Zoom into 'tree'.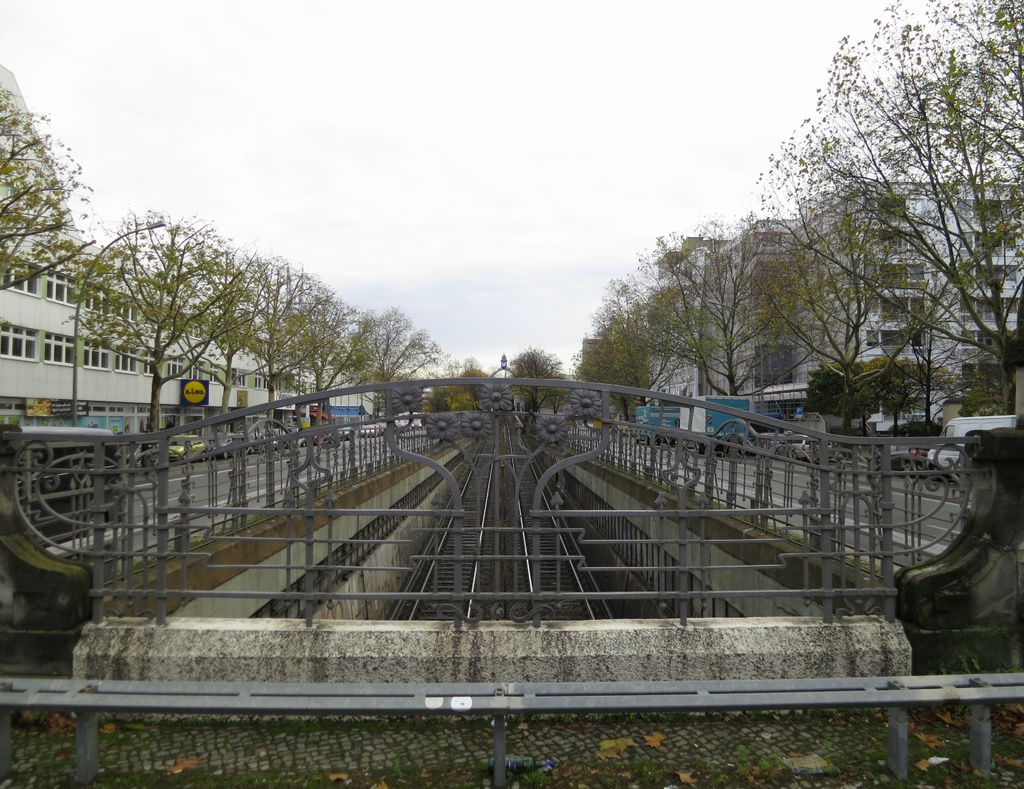
Zoom target: <region>497, 339, 568, 418</region>.
